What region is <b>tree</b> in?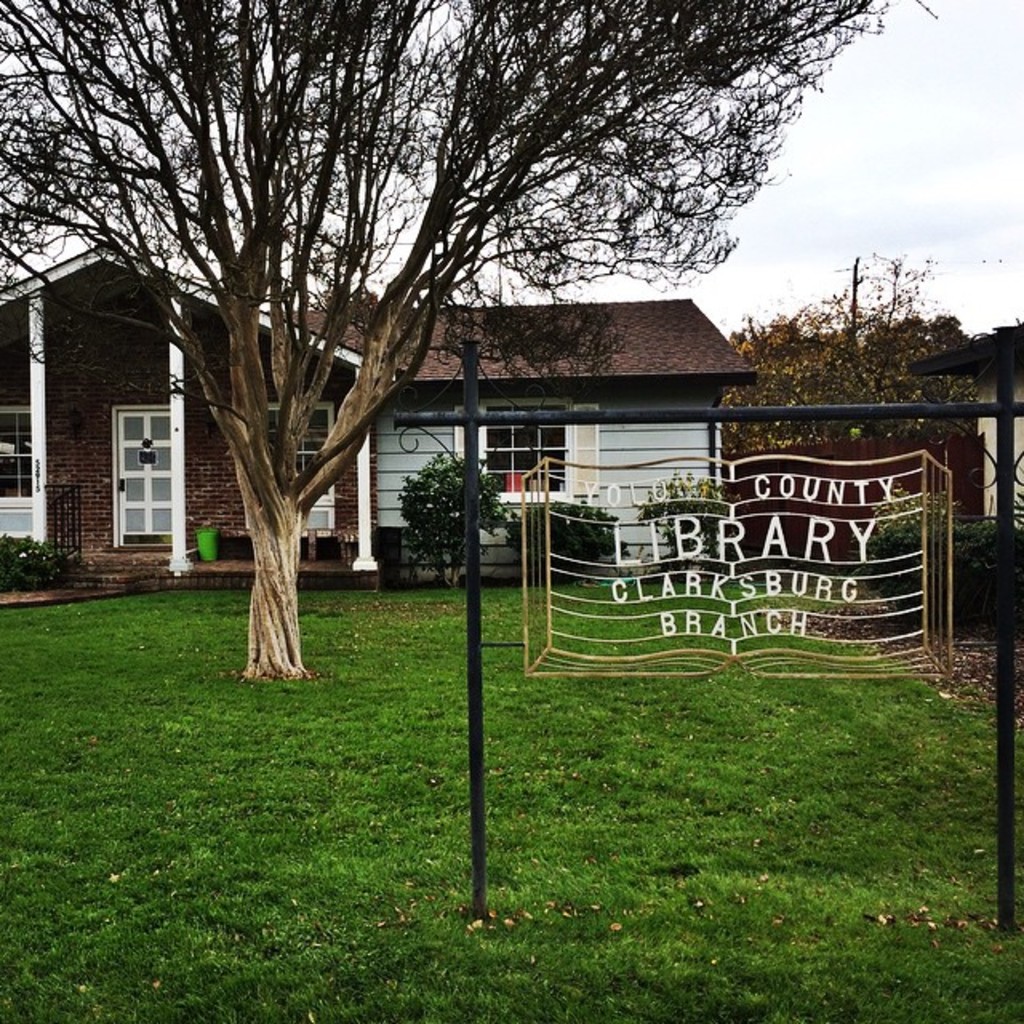
[746, 221, 966, 453].
